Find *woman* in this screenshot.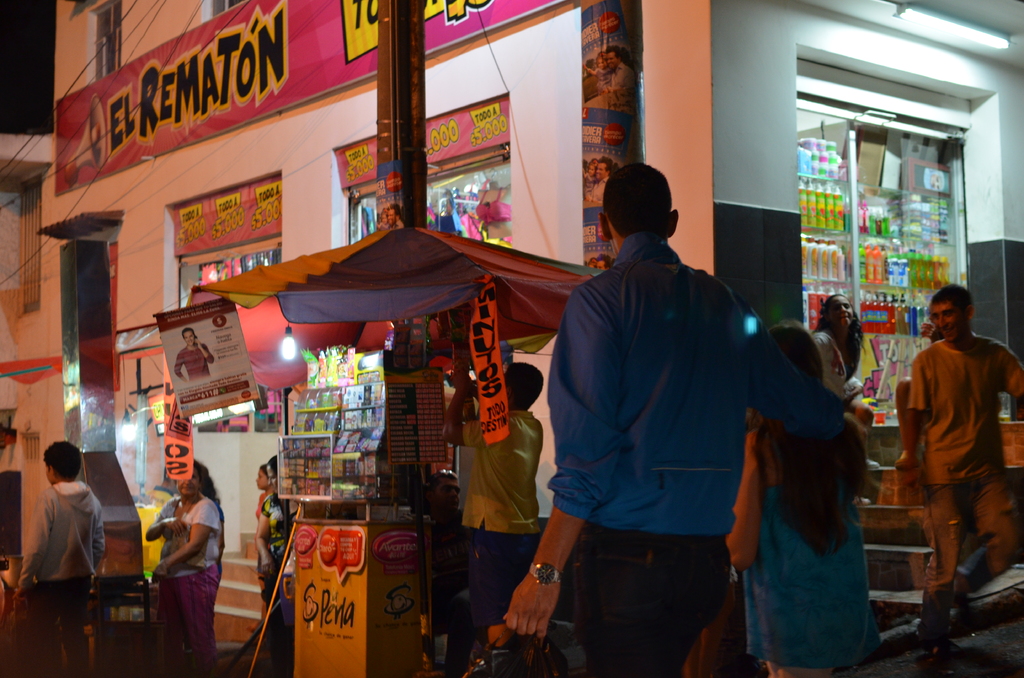
The bounding box for *woman* is rect(246, 465, 275, 631).
